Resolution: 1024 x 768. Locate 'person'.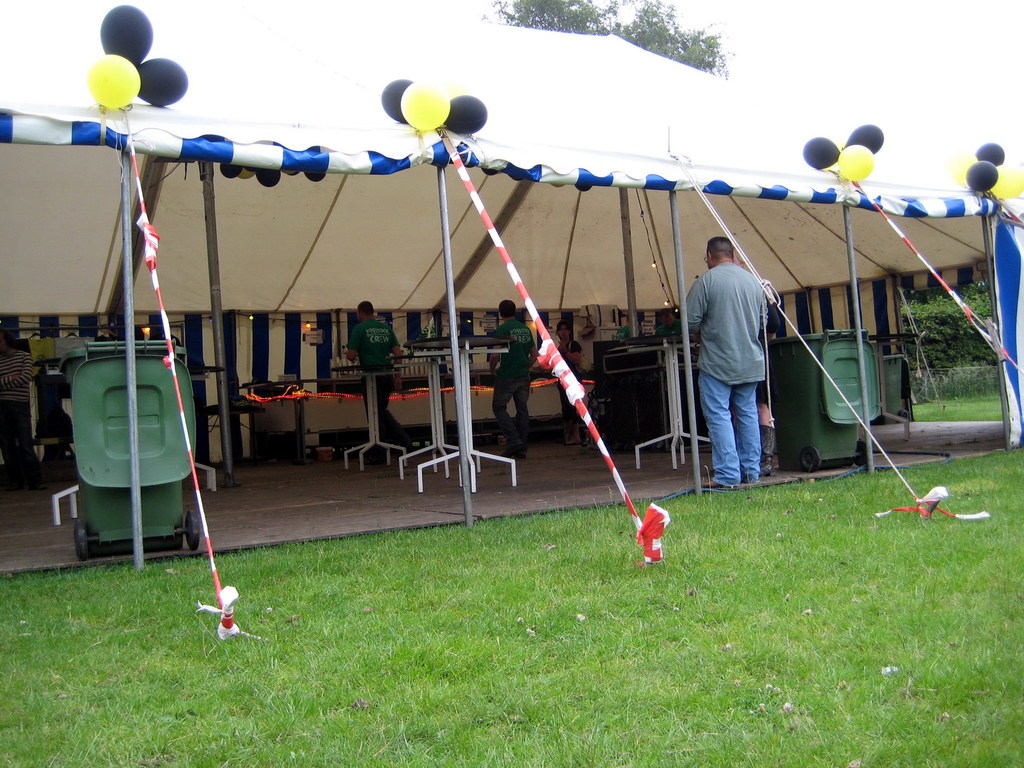
654, 309, 684, 333.
